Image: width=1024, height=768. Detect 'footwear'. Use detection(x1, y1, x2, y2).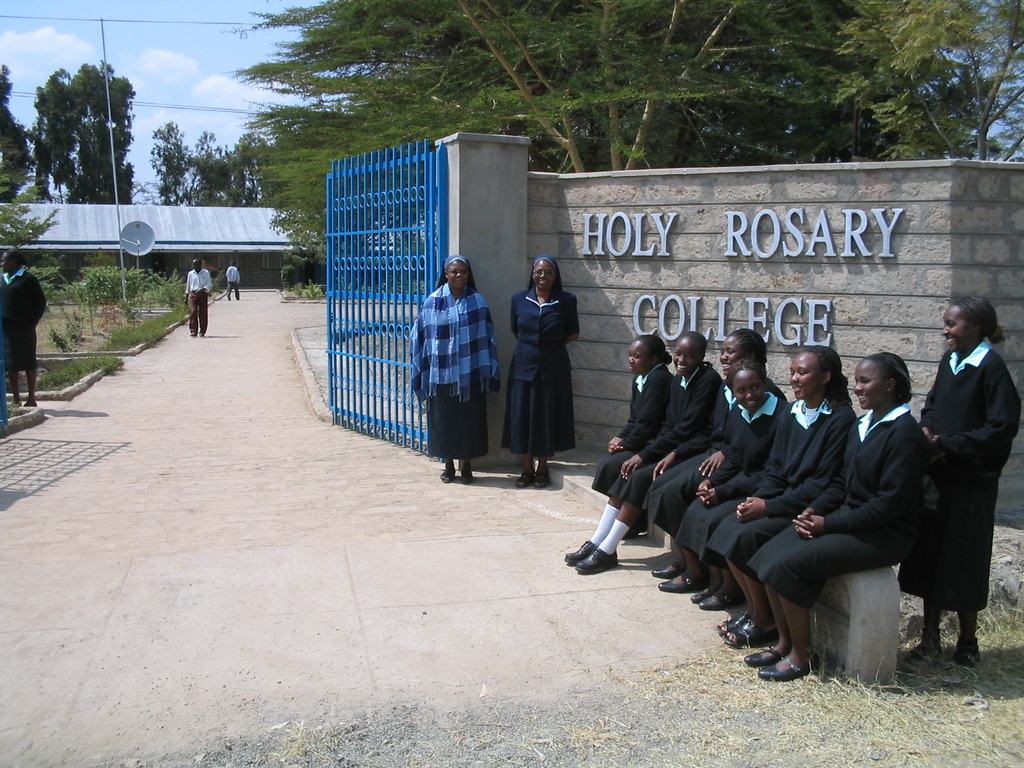
detection(564, 538, 596, 564).
